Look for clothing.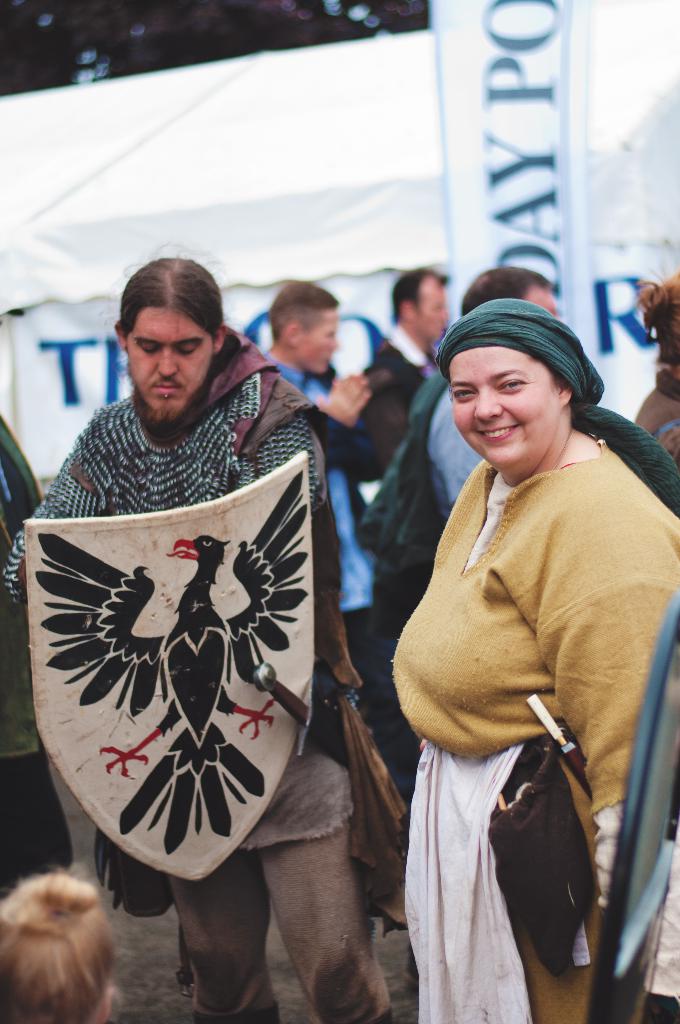
Found: 268:355:373:645.
